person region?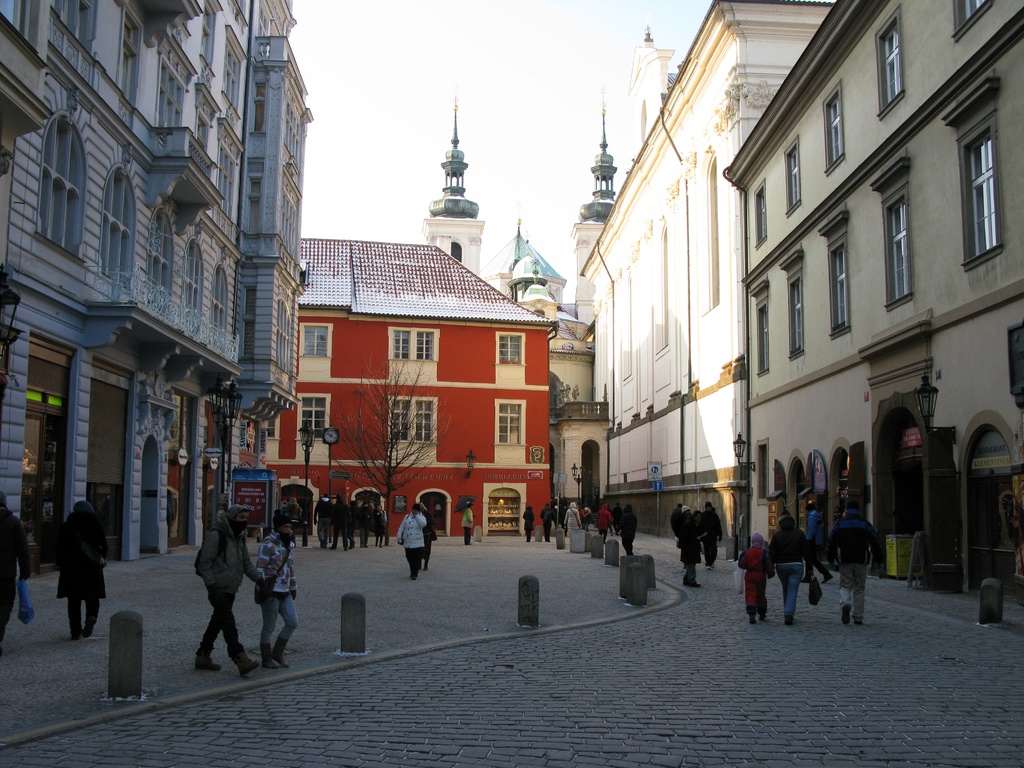
184,508,268,675
